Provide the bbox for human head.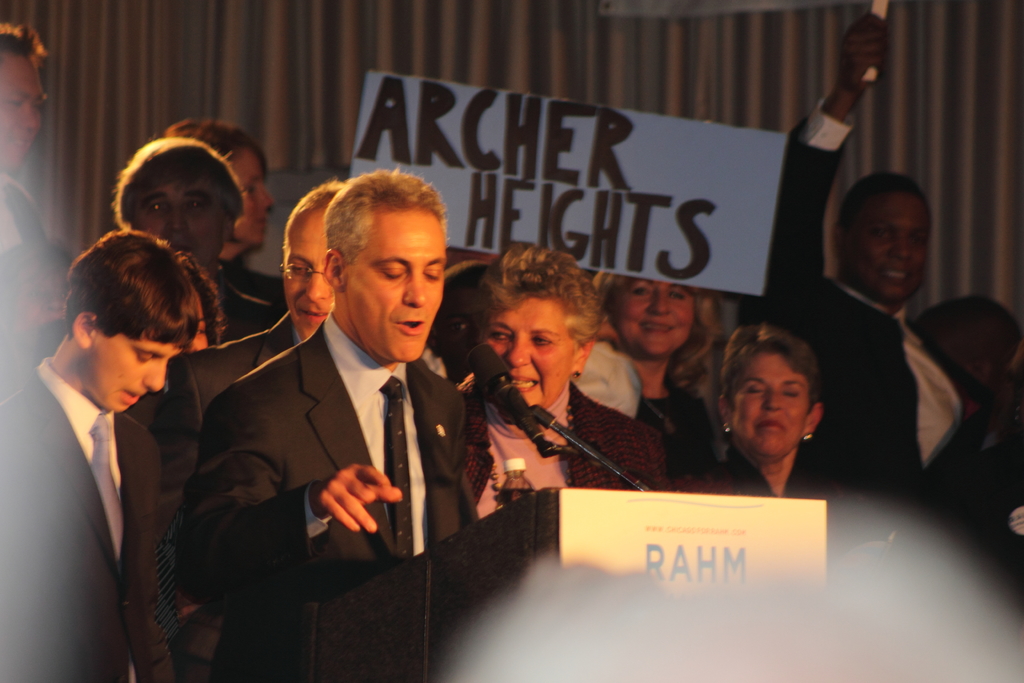
<region>328, 169, 452, 364</region>.
